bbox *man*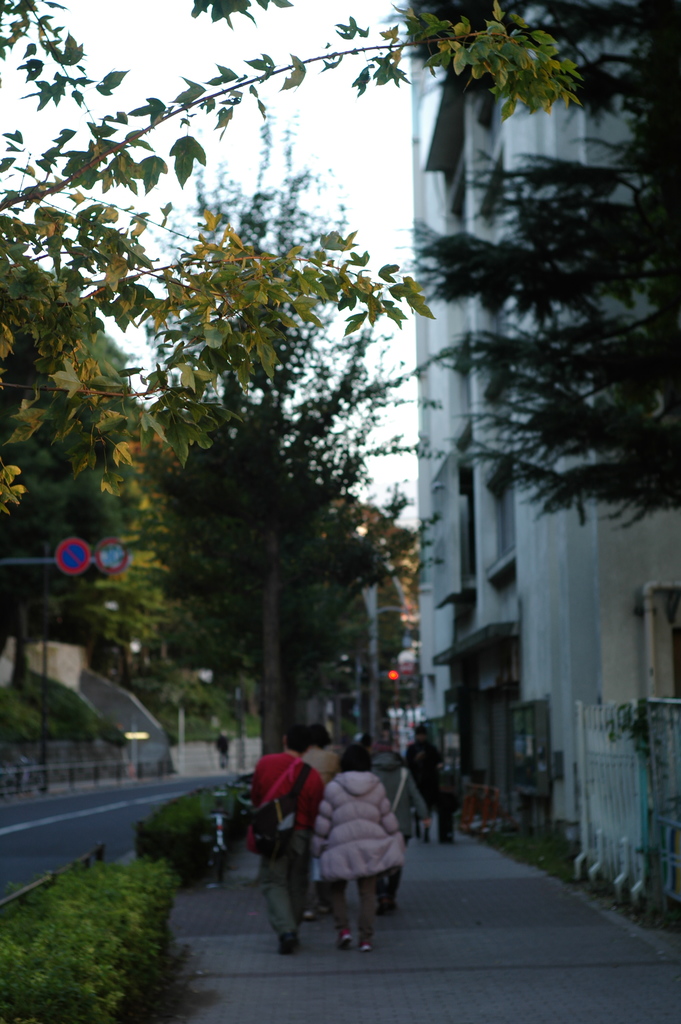
[x1=244, y1=751, x2=329, y2=947]
